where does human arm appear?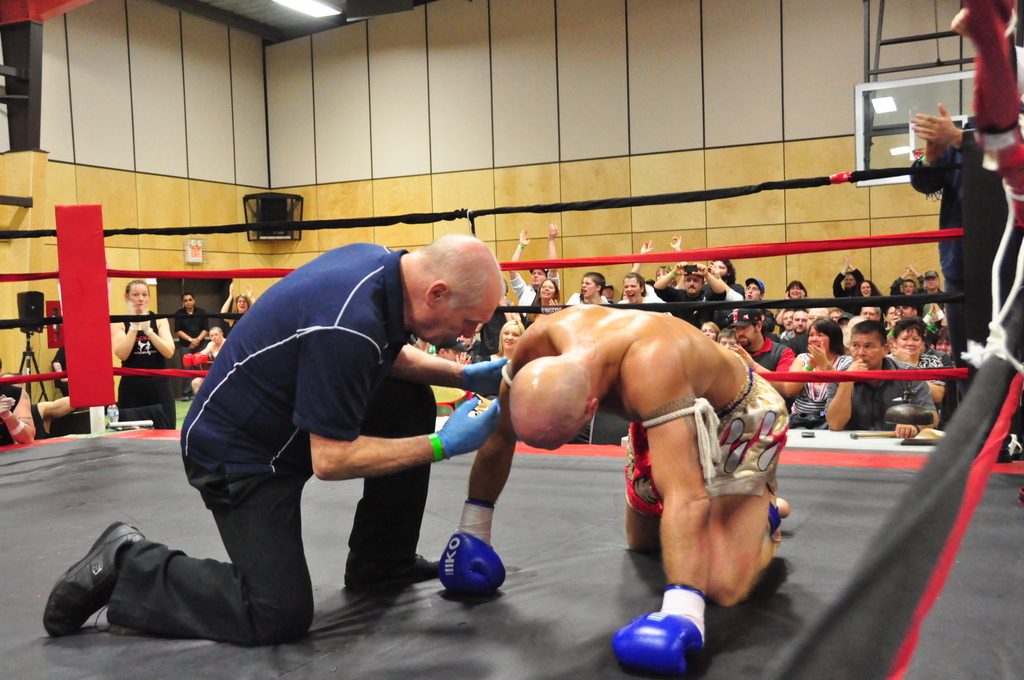
Appears at locate(632, 239, 645, 271).
